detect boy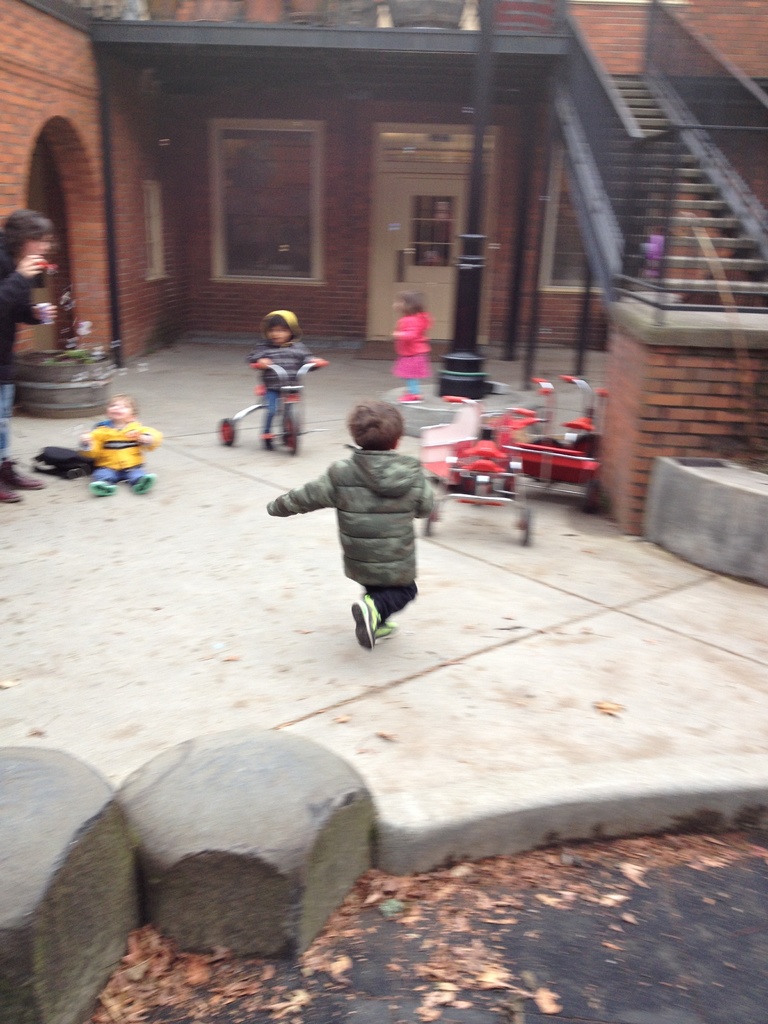
region(262, 388, 447, 655)
